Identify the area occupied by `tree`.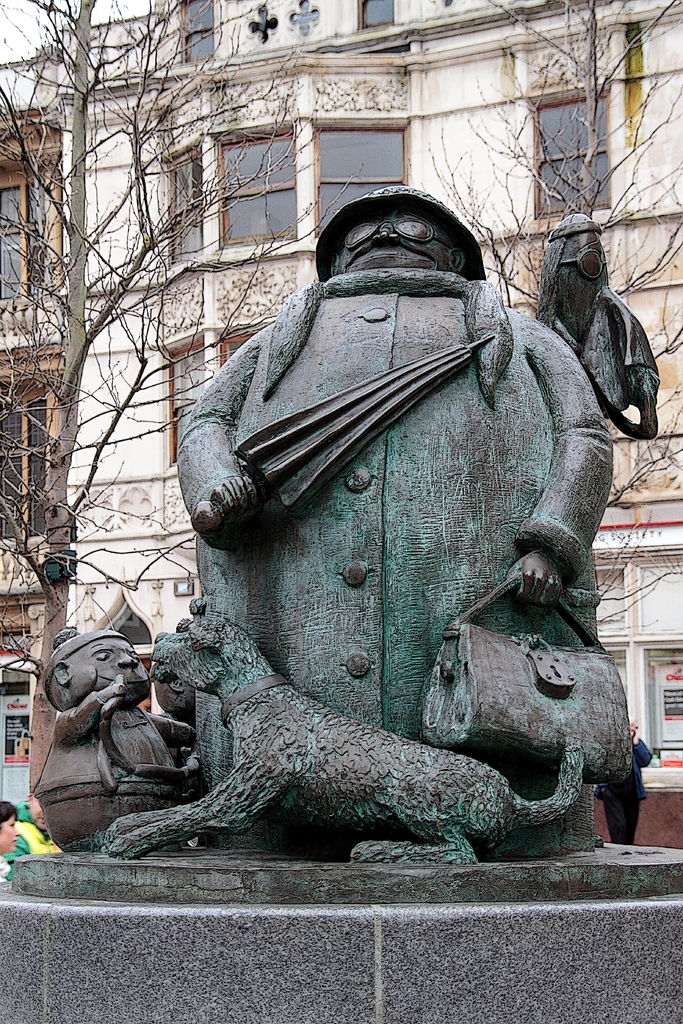
Area: crop(0, 0, 354, 798).
